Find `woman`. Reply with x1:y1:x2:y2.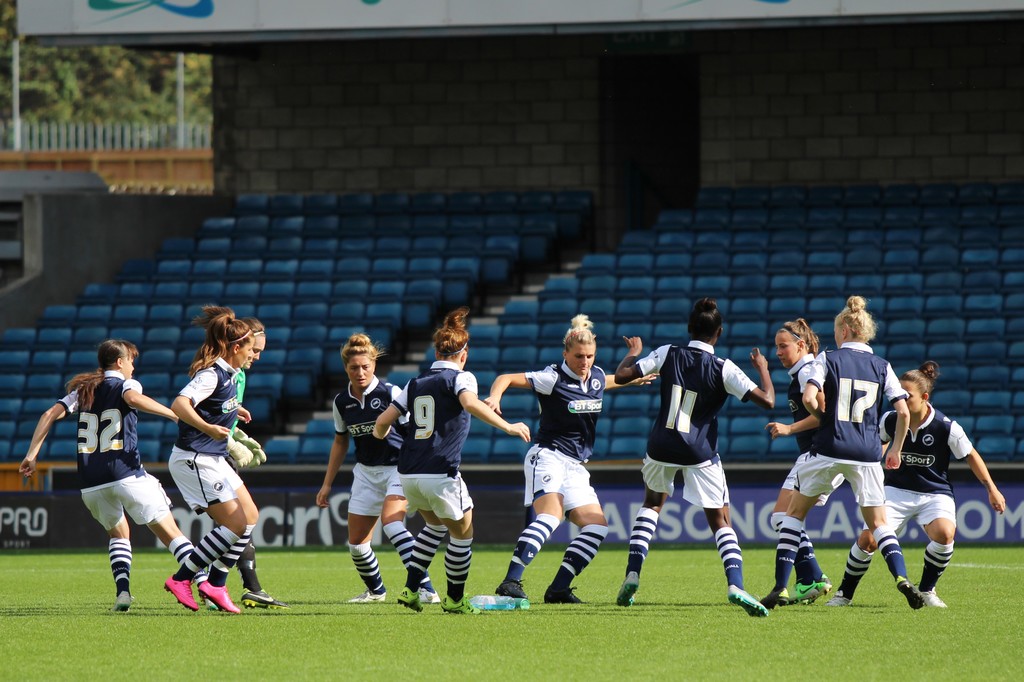
765:319:829:610.
